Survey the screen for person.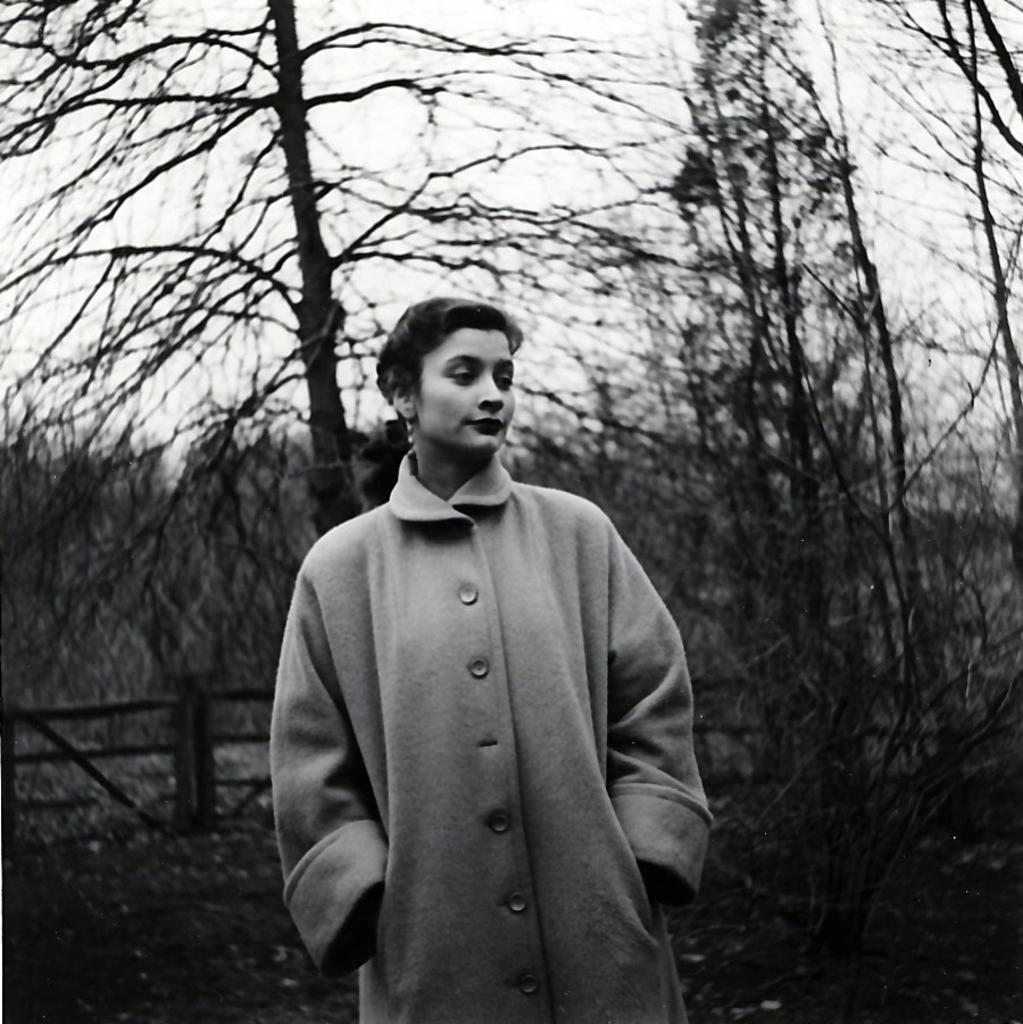
Survey found: bbox=(271, 289, 716, 1023).
